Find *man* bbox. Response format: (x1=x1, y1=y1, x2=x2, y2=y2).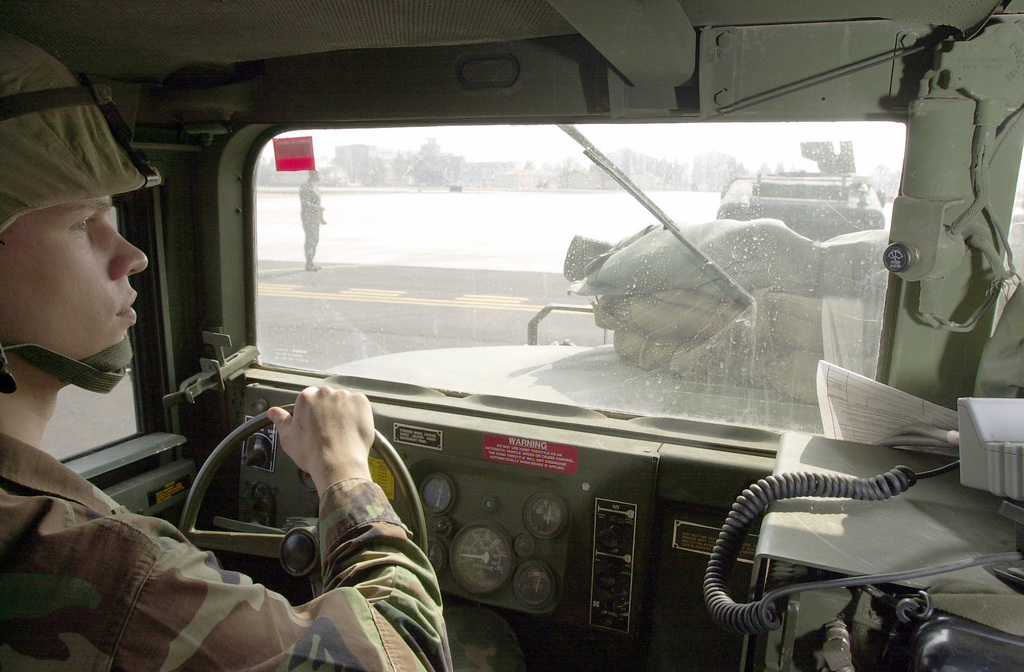
(x1=0, y1=33, x2=523, y2=671).
